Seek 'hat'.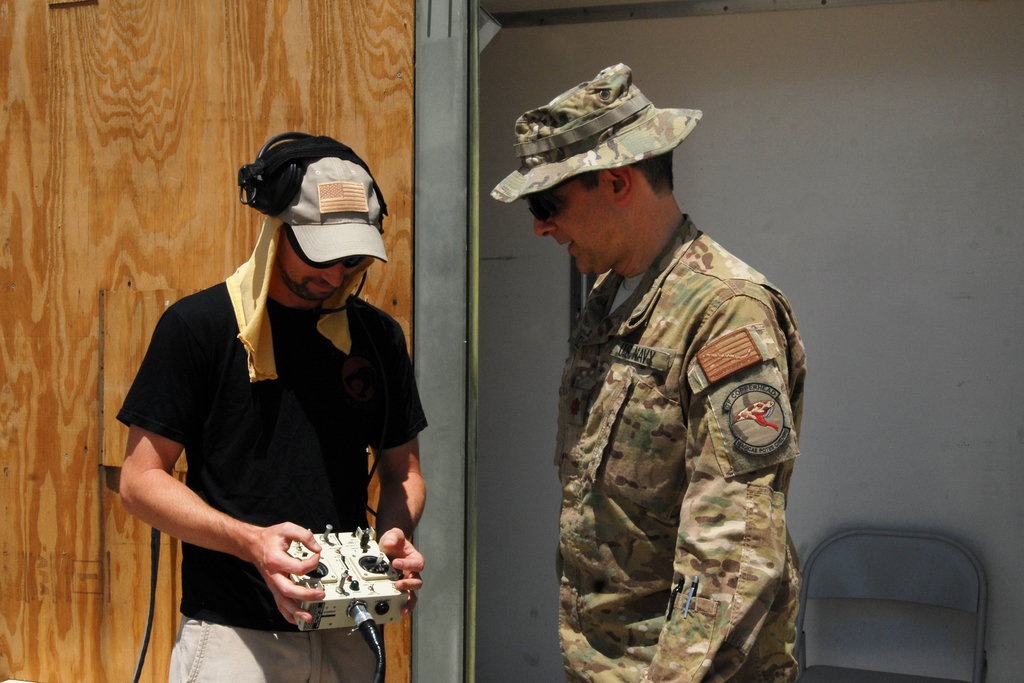
[278, 149, 388, 263].
